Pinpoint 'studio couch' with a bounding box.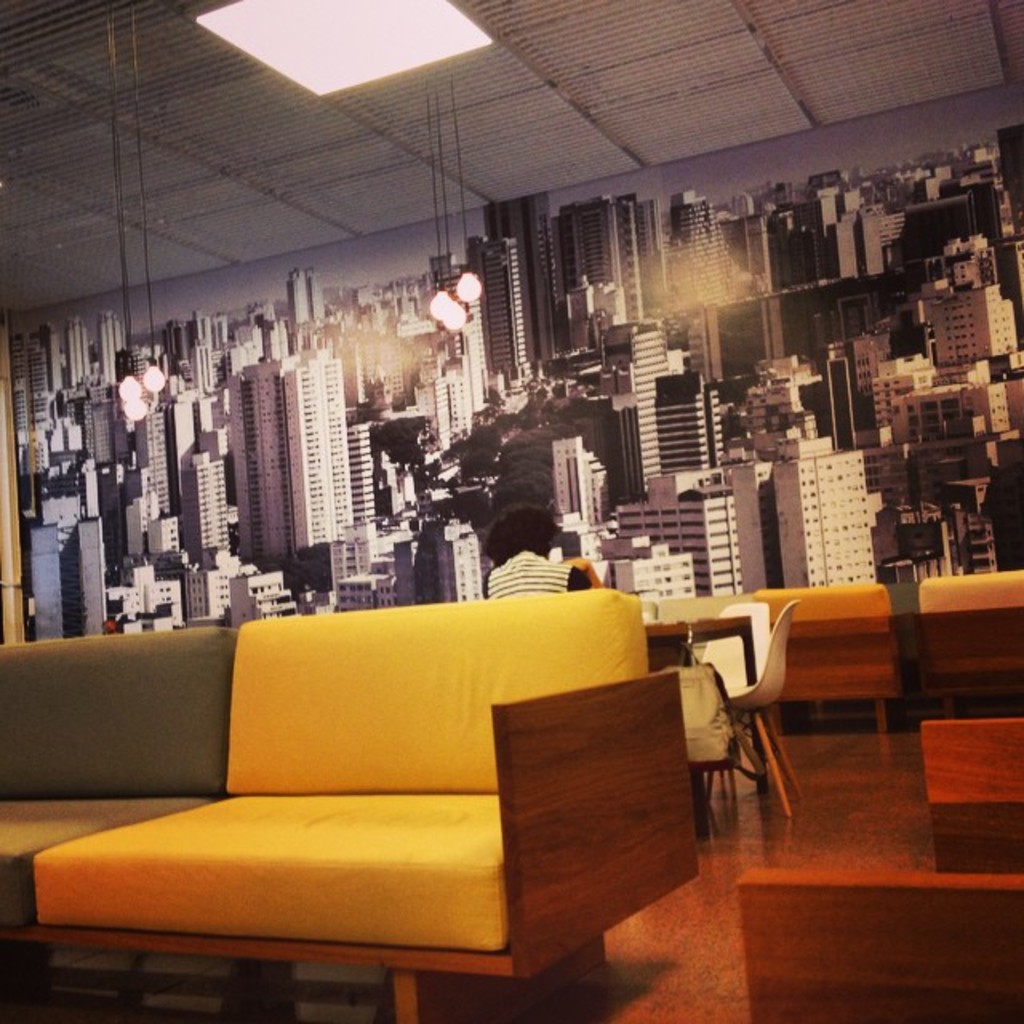
locate(0, 581, 696, 1022).
